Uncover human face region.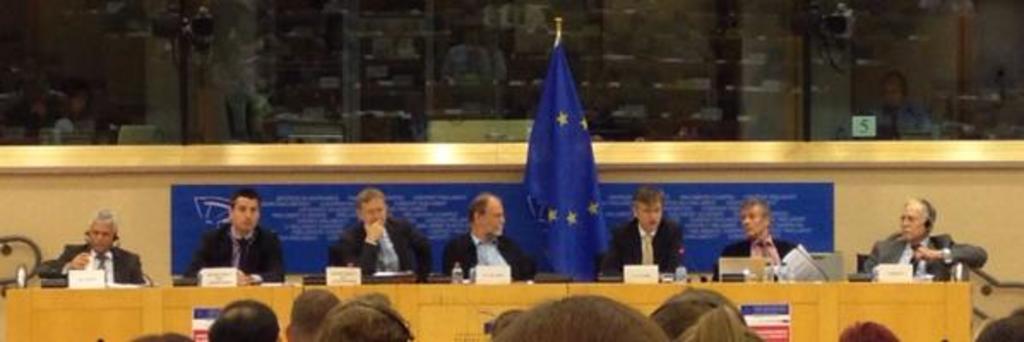
Uncovered: x1=89 y1=221 x2=115 y2=253.
